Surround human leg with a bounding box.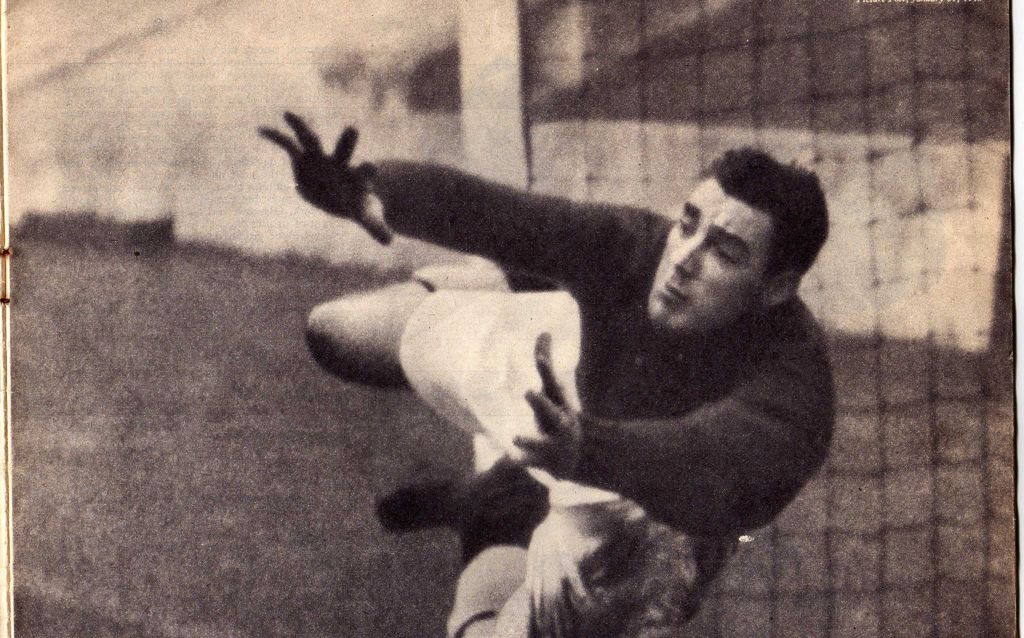
380 452 740 637.
